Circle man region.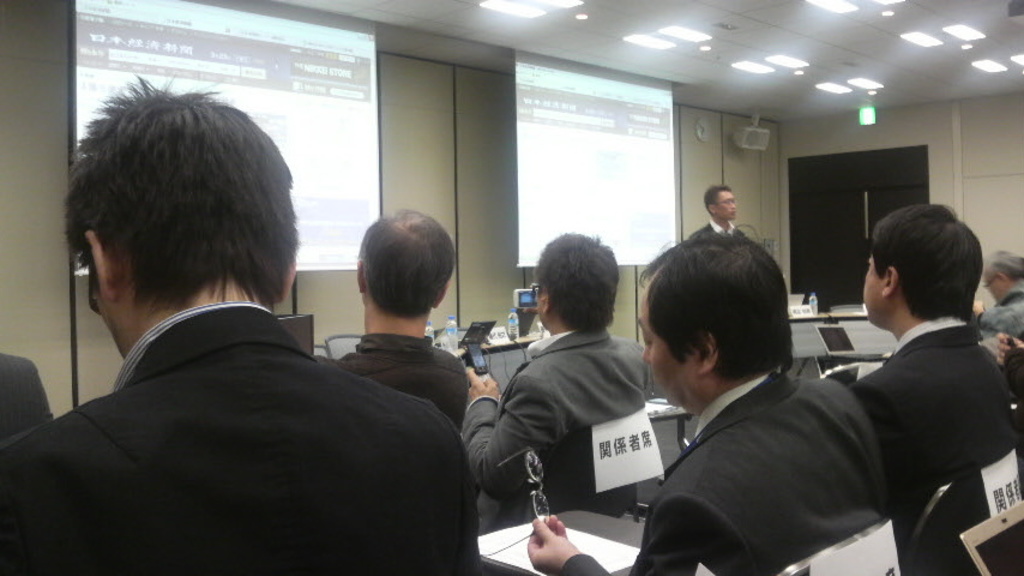
Region: x1=693, y1=185, x2=746, y2=233.
